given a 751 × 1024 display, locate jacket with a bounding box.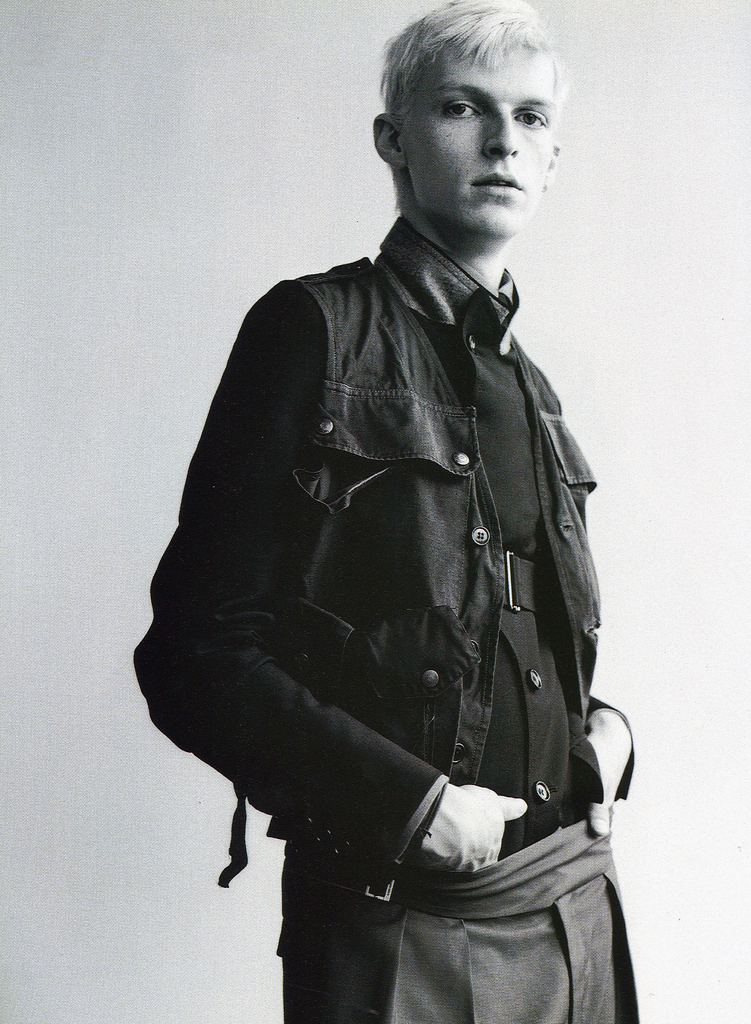
Located: select_region(127, 259, 608, 874).
